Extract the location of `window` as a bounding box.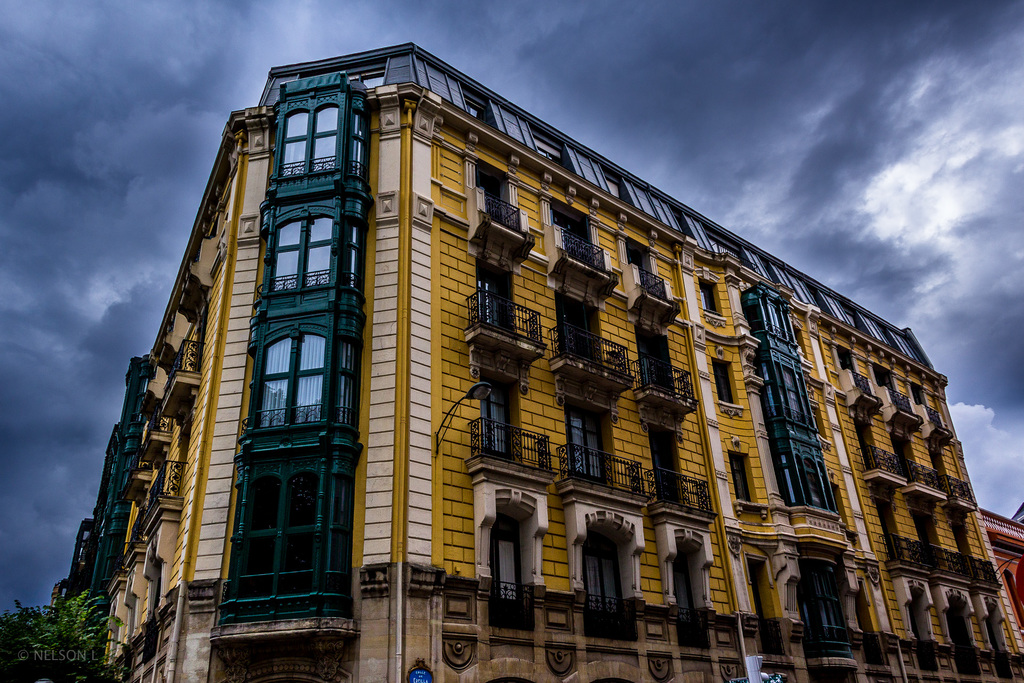
box(236, 457, 346, 579).
